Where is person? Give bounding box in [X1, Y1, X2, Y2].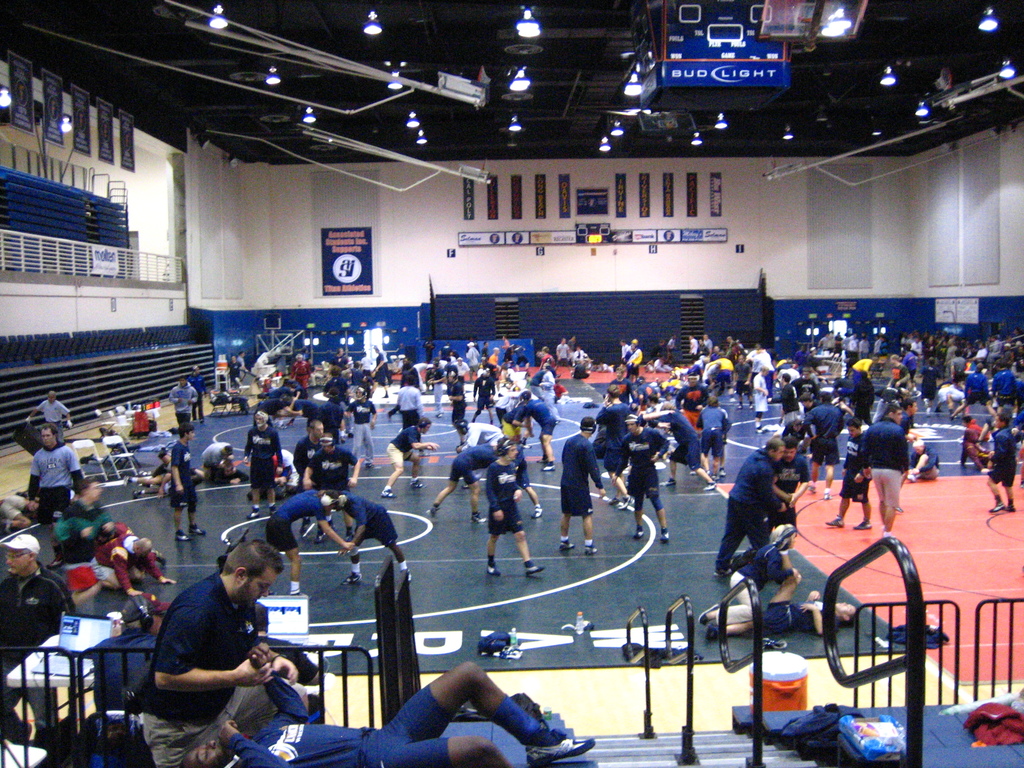
[367, 349, 393, 403].
